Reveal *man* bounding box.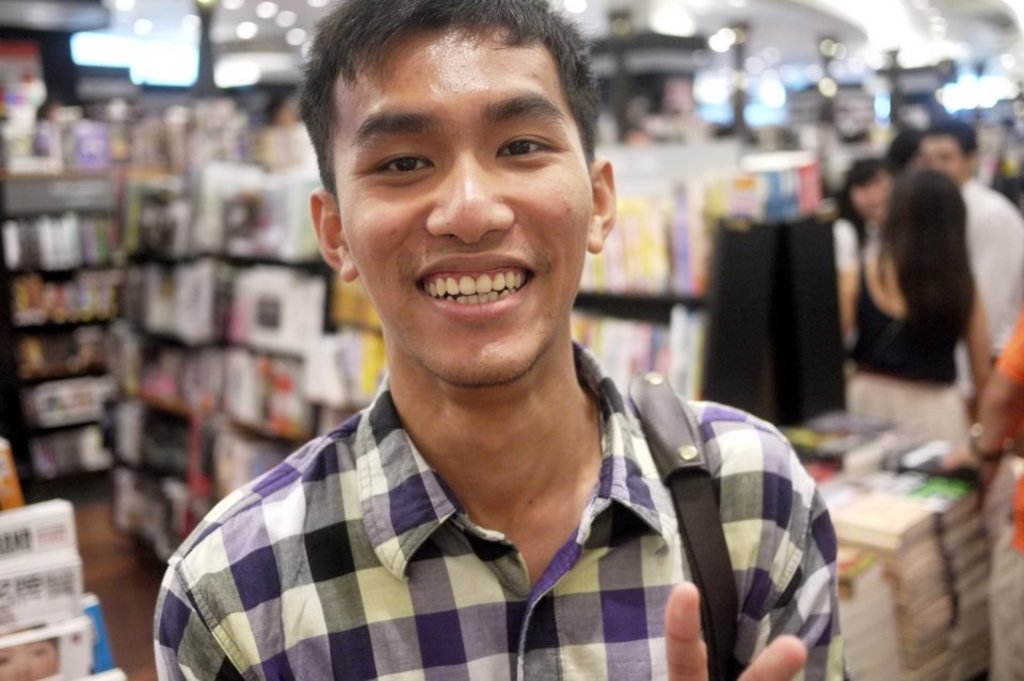
Revealed: 910,118,1023,407.
